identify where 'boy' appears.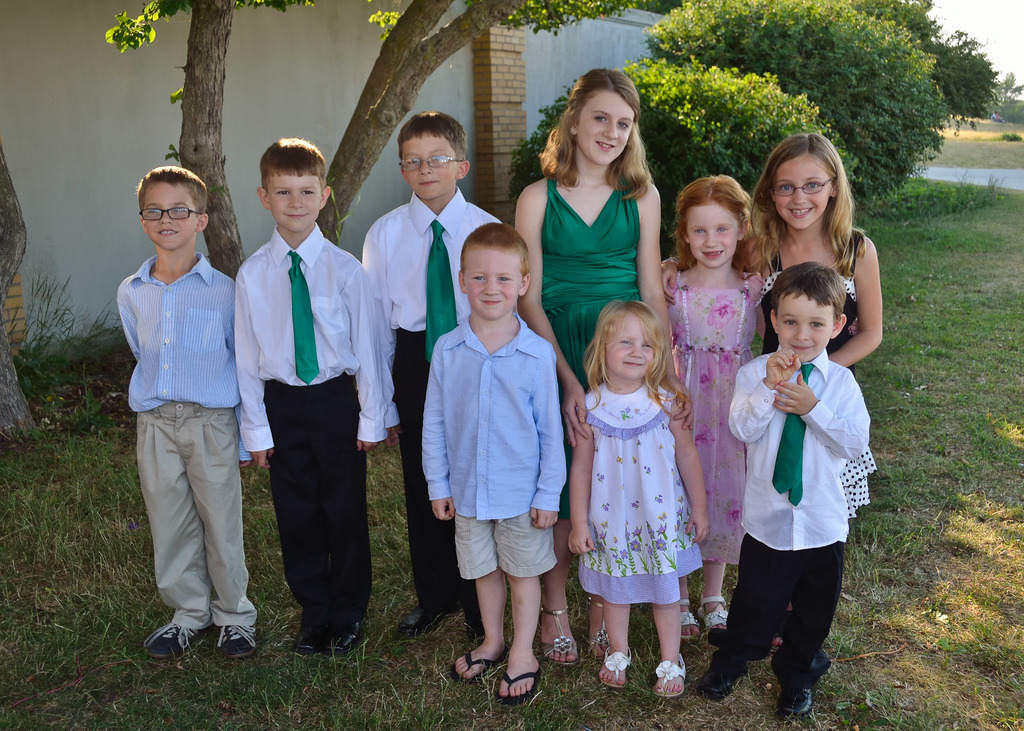
Appears at bbox=[696, 264, 870, 718].
